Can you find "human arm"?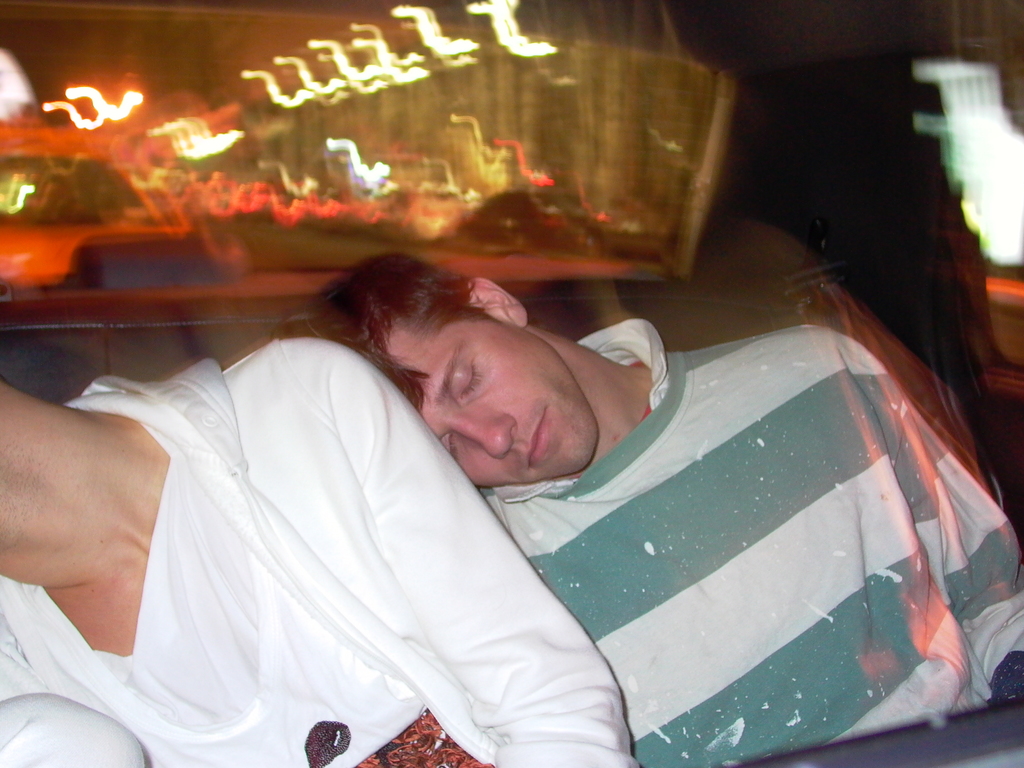
Yes, bounding box: 833/330/1023/709.
